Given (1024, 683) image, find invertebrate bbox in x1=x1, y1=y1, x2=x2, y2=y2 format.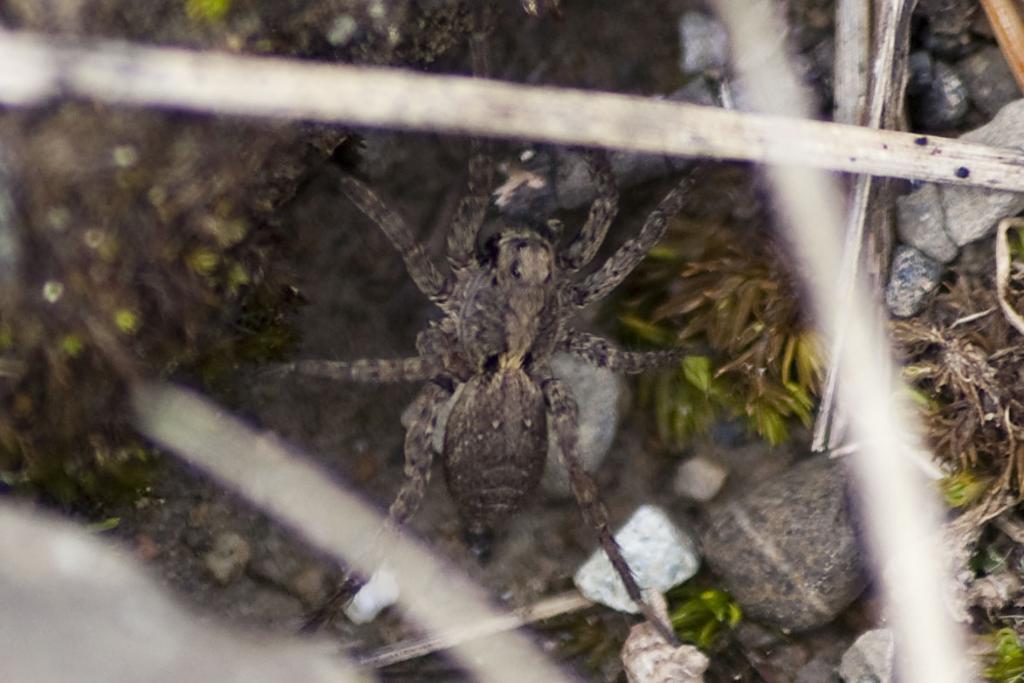
x1=261, y1=10, x2=732, y2=633.
